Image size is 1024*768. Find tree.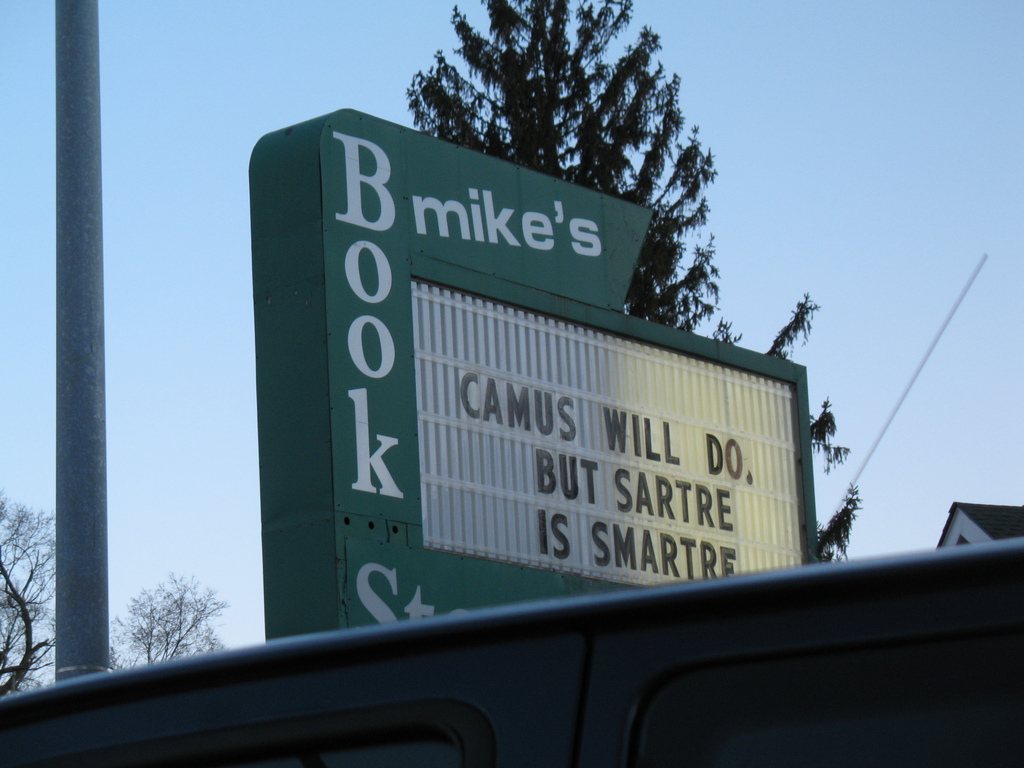
BBox(83, 562, 275, 677).
